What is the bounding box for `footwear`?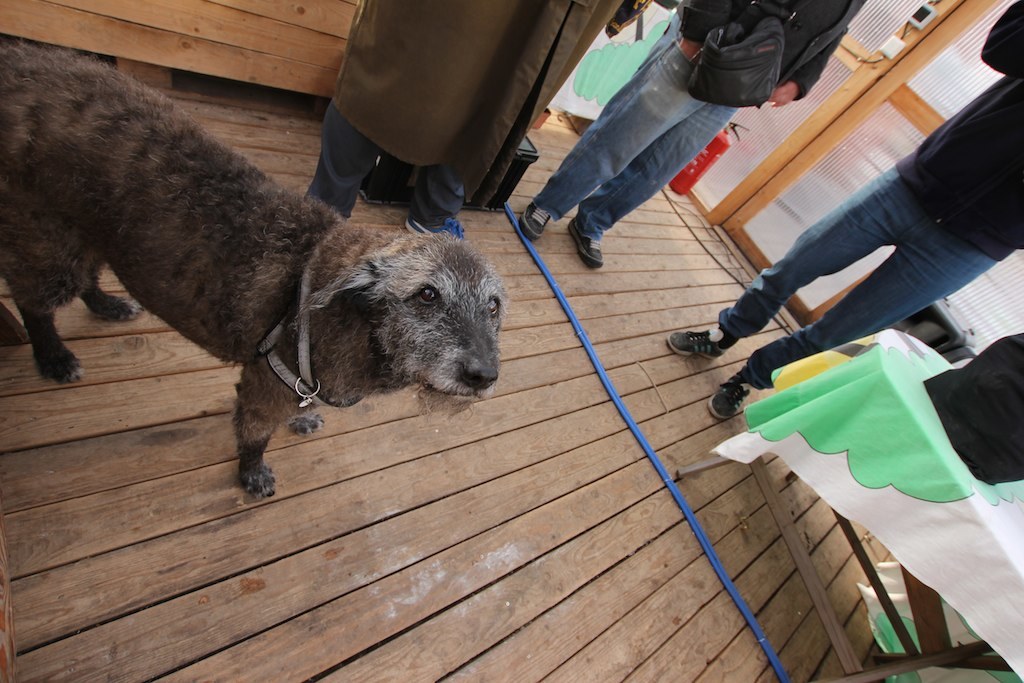
crop(529, 201, 552, 239).
